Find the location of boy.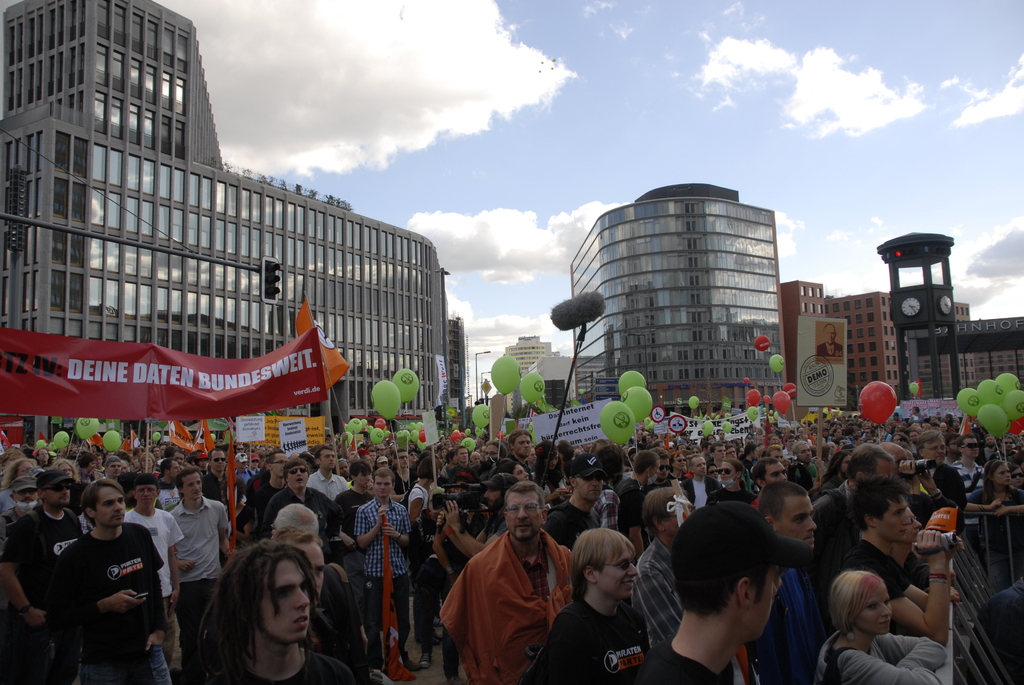
Location: (37, 487, 166, 670).
